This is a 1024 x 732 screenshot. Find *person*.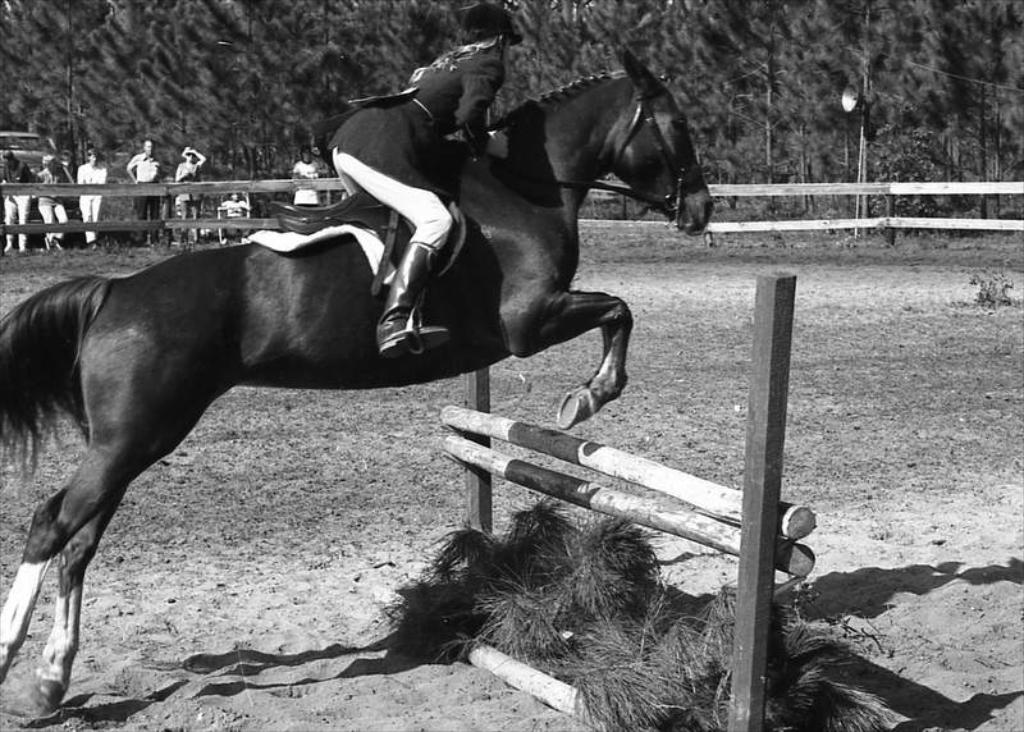
Bounding box: locate(36, 155, 68, 248).
